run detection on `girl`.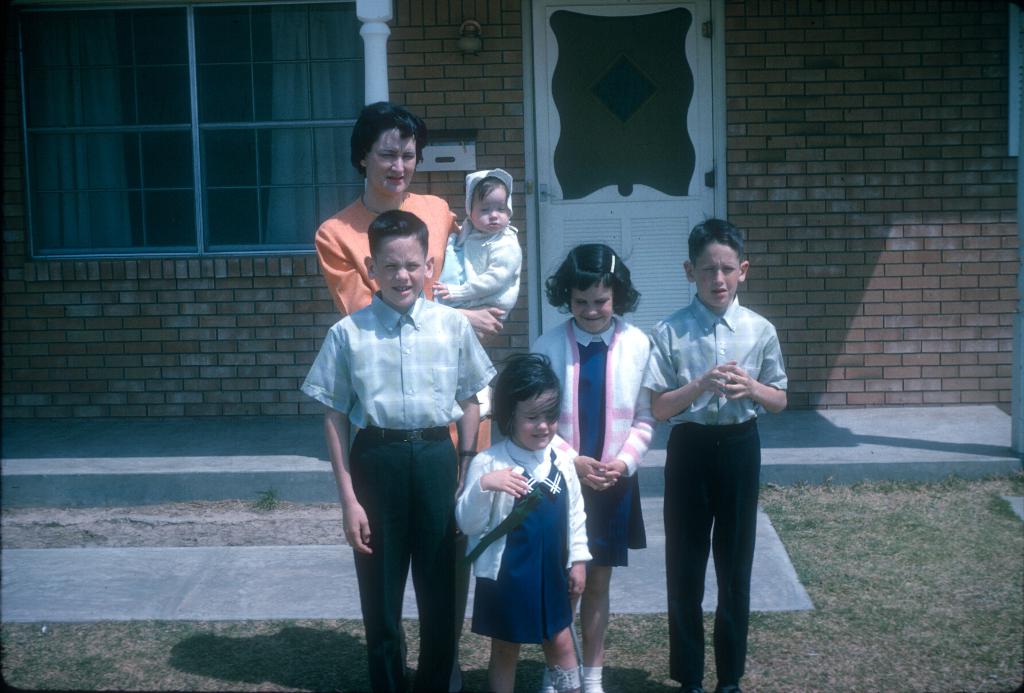
Result: Rect(460, 355, 595, 683).
